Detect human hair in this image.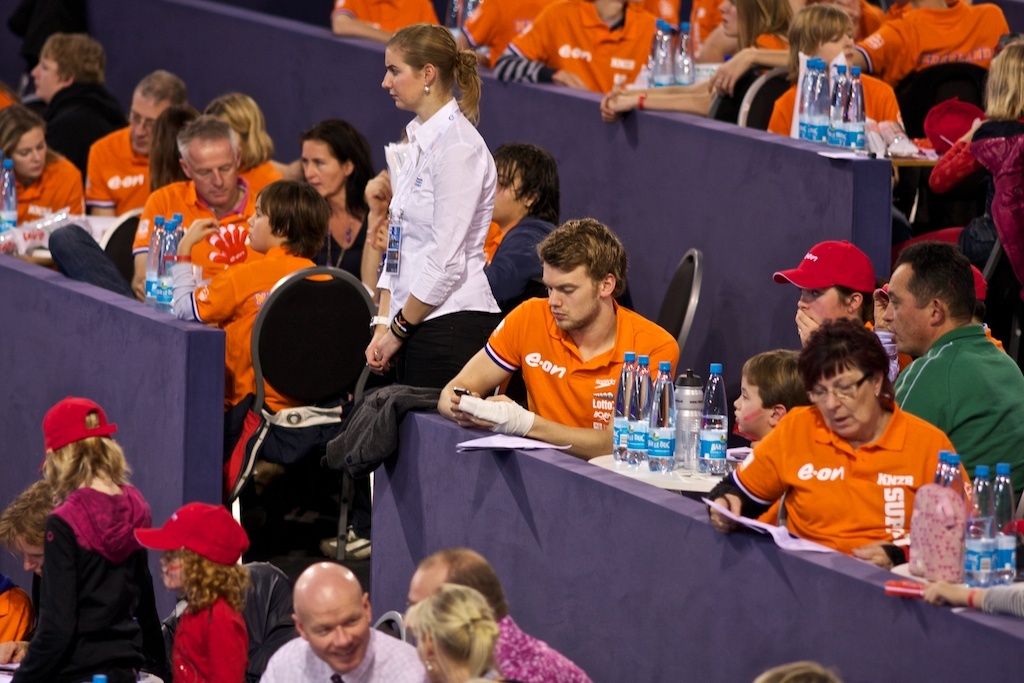
Detection: <box>307,122,364,186</box>.
